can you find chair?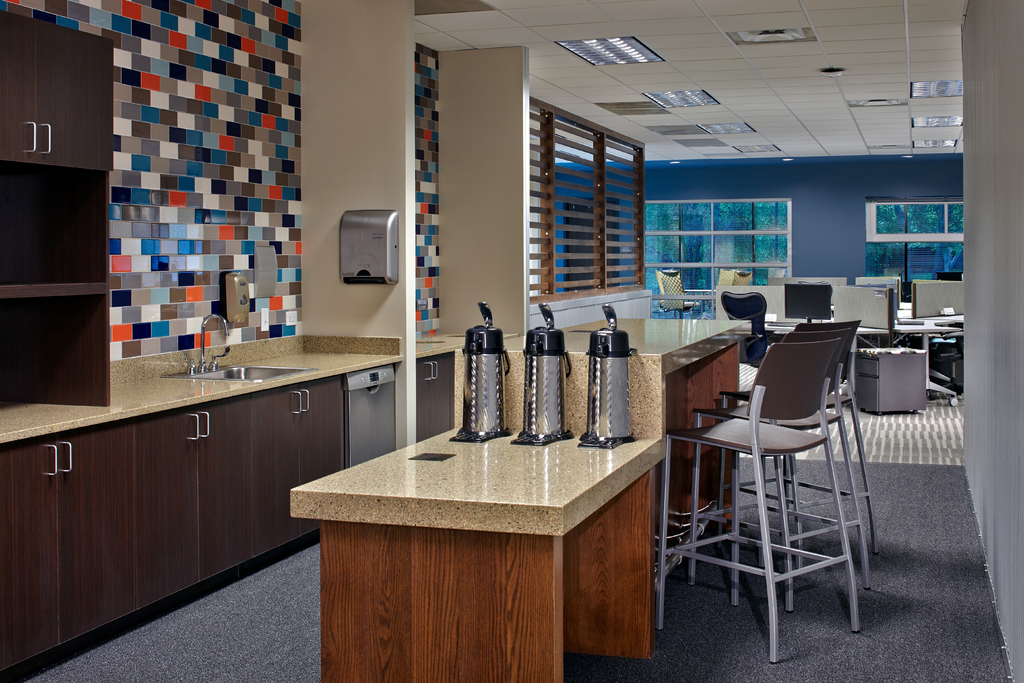
Yes, bounding box: l=655, t=338, r=858, b=662.
